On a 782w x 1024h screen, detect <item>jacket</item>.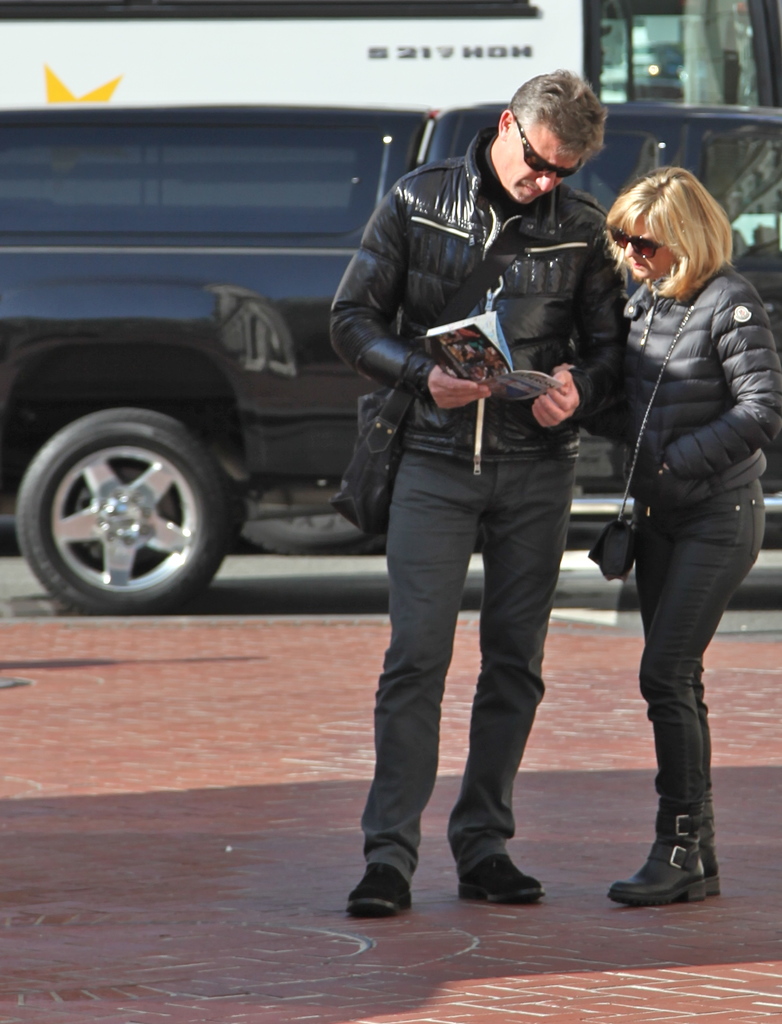
336, 109, 652, 492.
